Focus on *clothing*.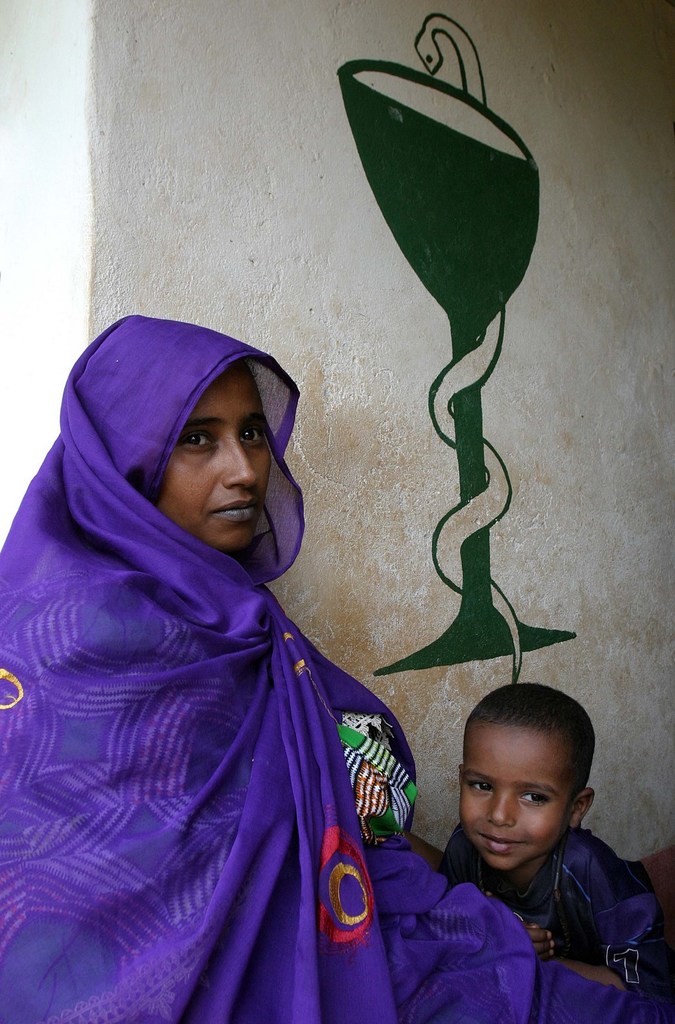
Focused at bbox=(438, 817, 671, 1023).
